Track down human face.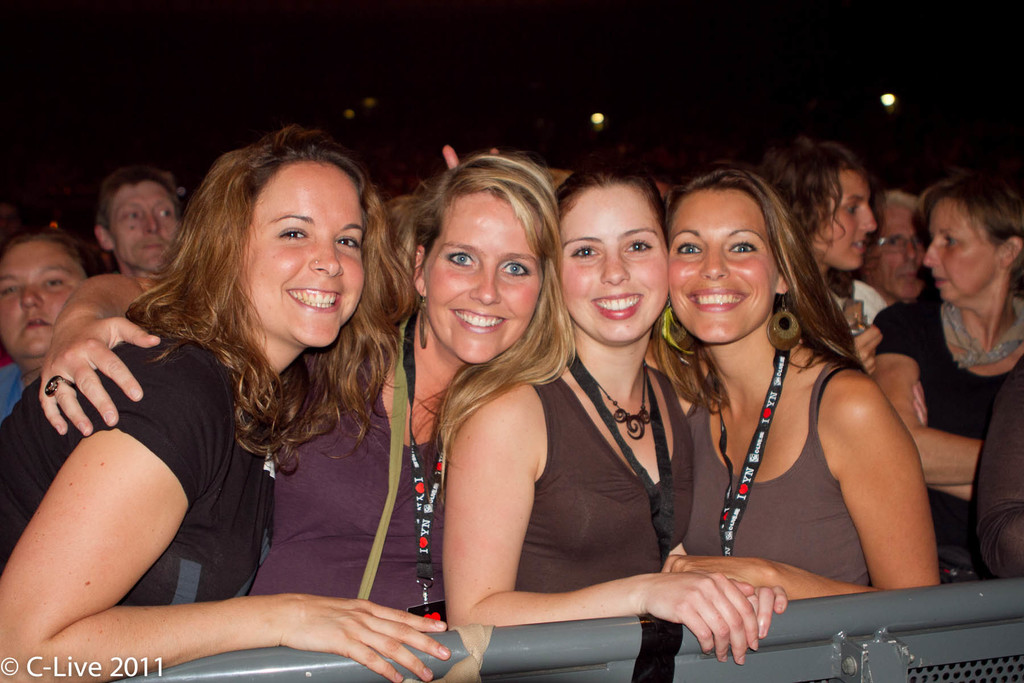
Tracked to x1=108, y1=179, x2=180, y2=273.
